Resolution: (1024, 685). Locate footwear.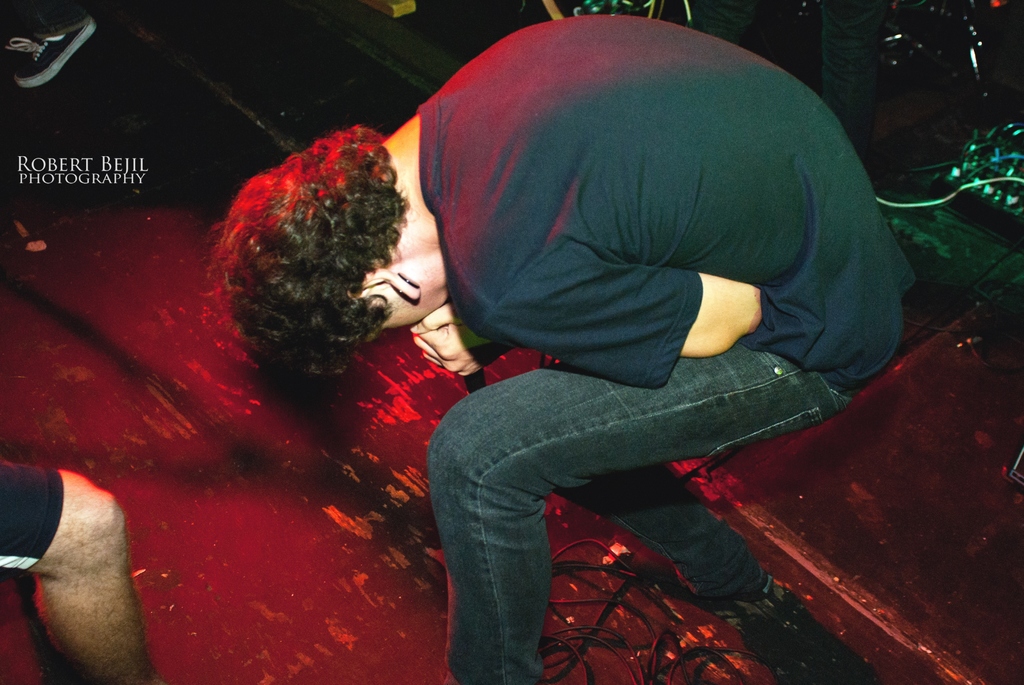
box(627, 544, 776, 606).
